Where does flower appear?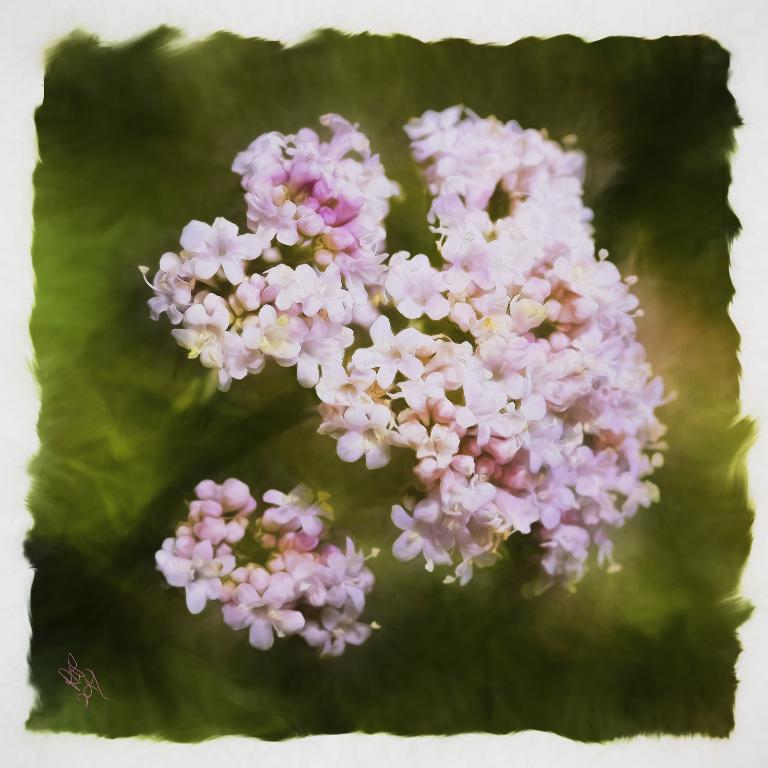
Appears at bbox=[412, 419, 471, 491].
